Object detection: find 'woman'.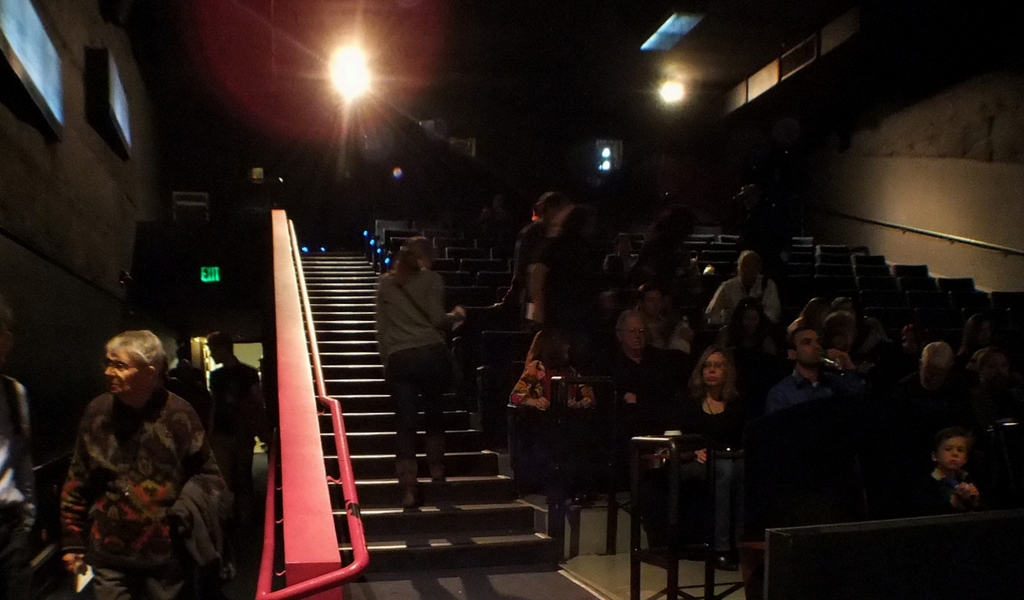
rect(369, 231, 468, 519).
